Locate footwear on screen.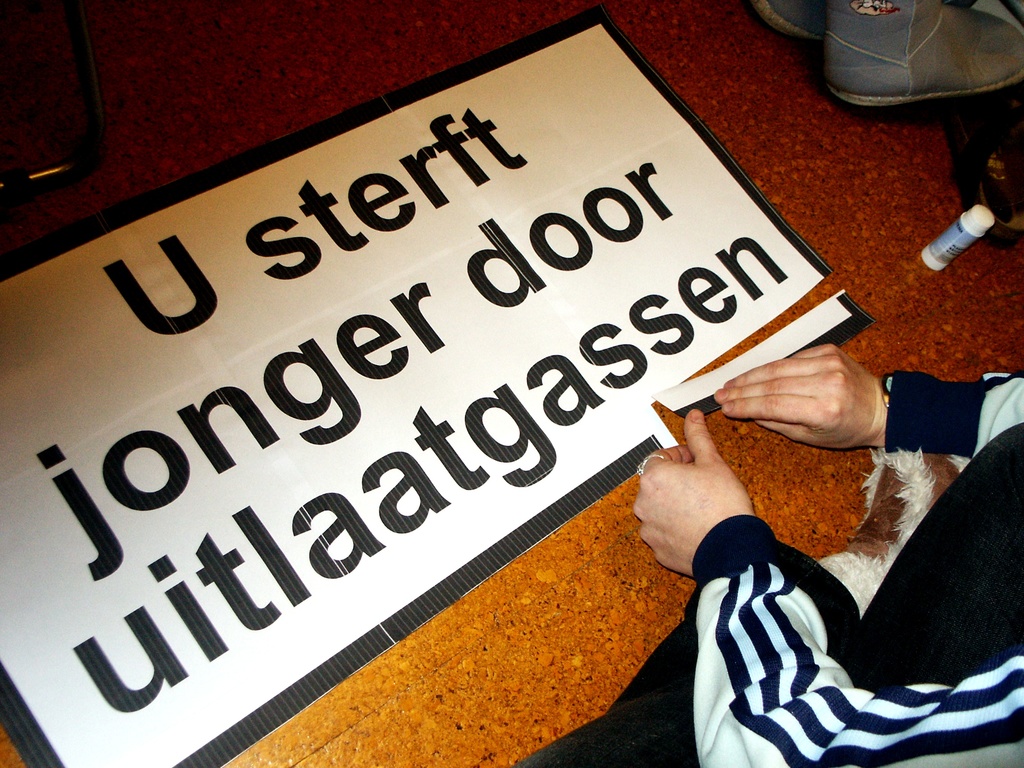
On screen at (945, 96, 1022, 248).
